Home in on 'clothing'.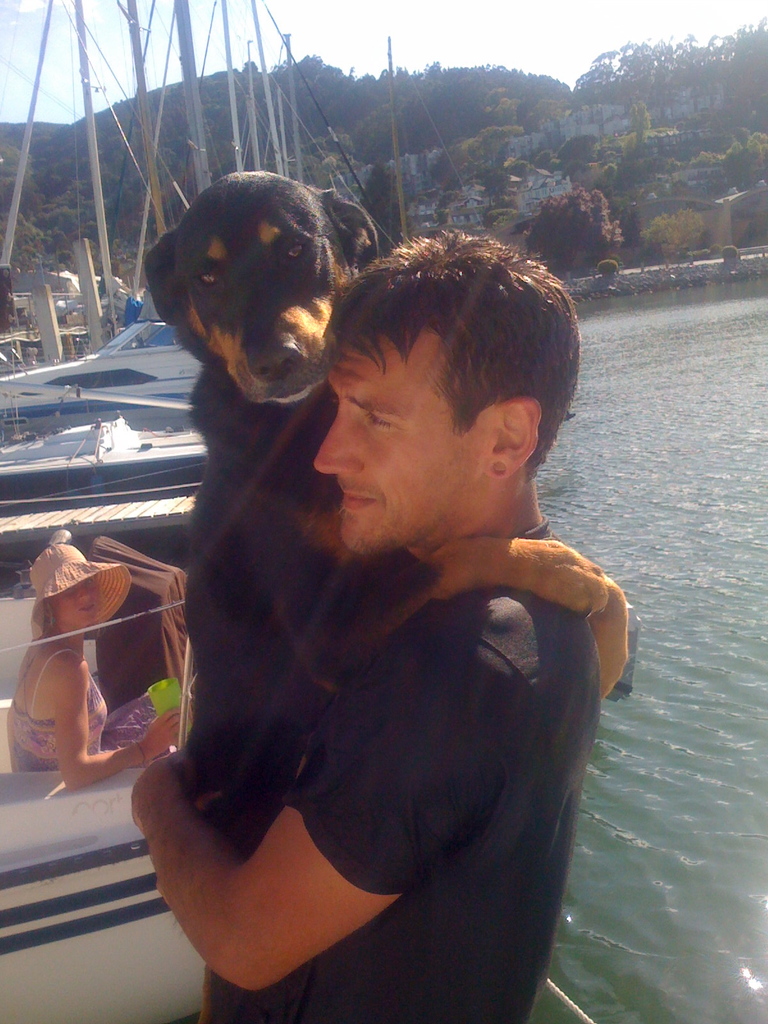
Homed in at 208 521 598 1022.
